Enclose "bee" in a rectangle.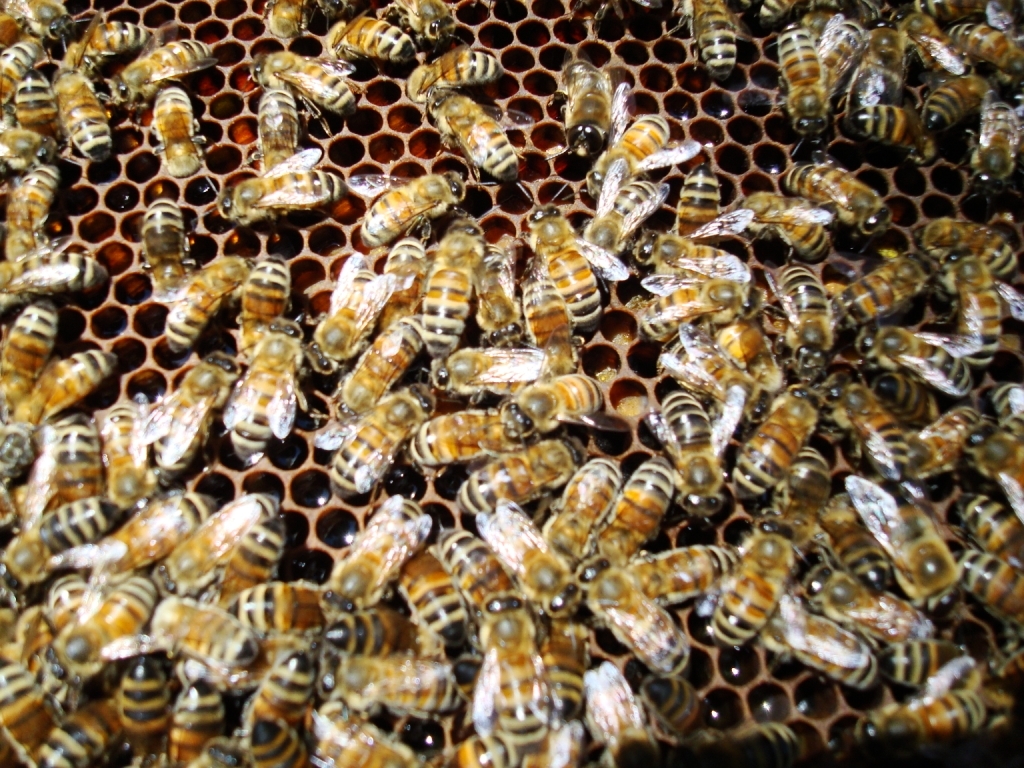
box=[53, 415, 98, 507].
